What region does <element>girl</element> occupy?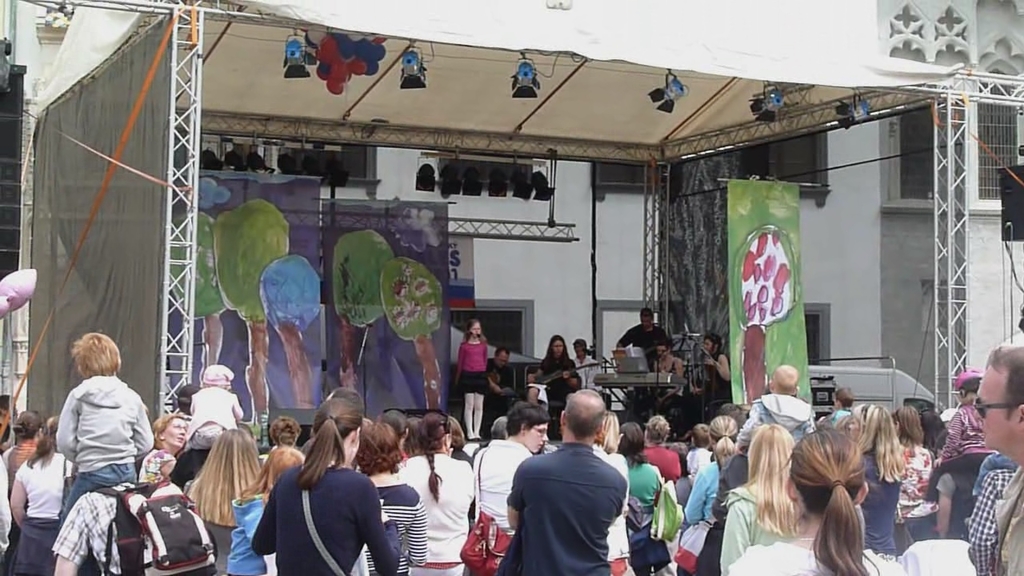
crop(624, 418, 673, 550).
